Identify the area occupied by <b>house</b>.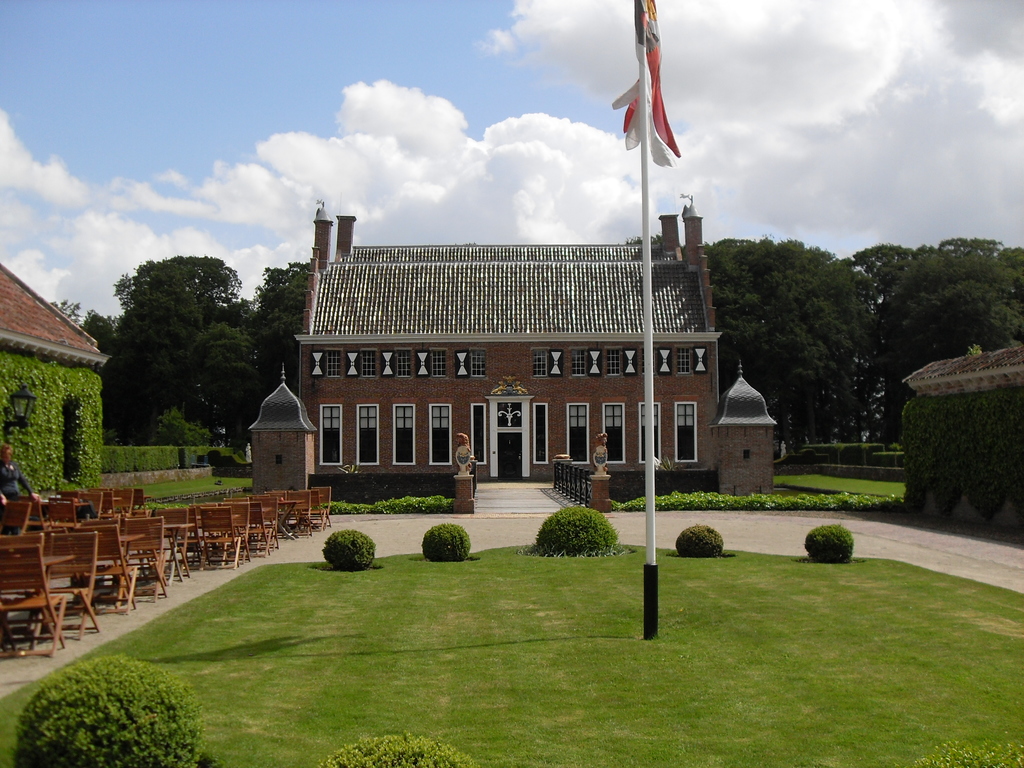
Area: crop(854, 332, 1023, 543).
